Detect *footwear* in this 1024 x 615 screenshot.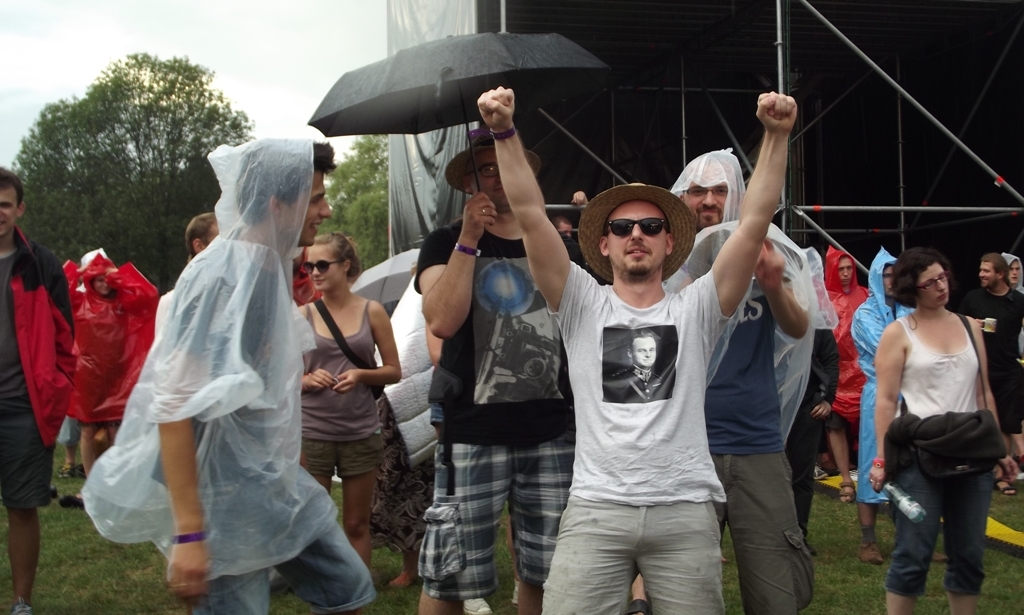
Detection: [x1=996, y1=474, x2=1017, y2=496].
